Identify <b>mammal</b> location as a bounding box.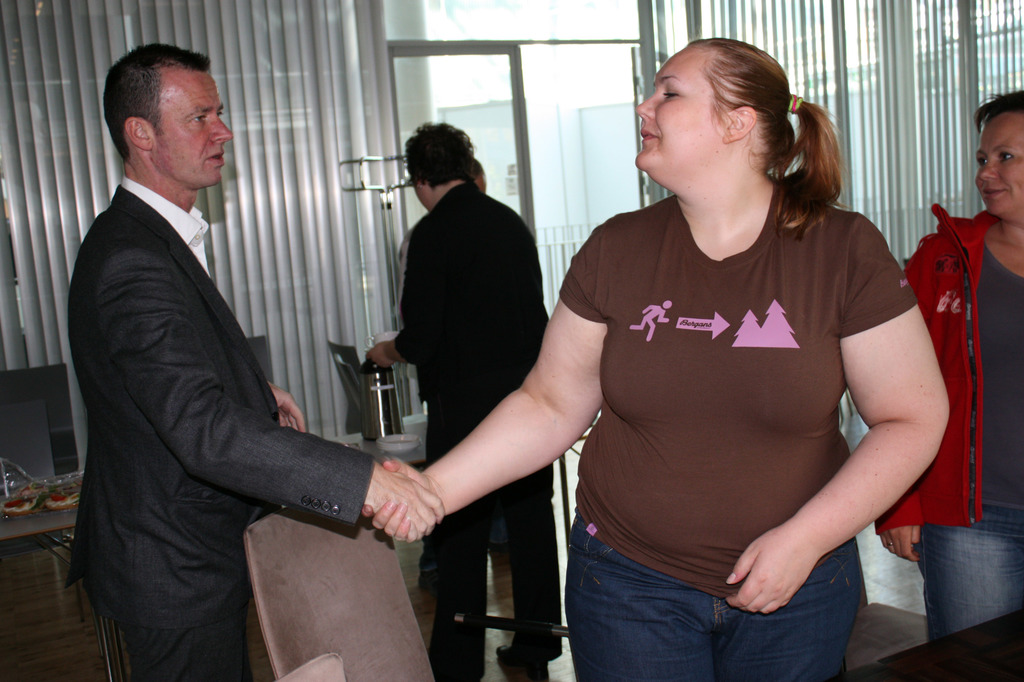
[63, 34, 442, 681].
